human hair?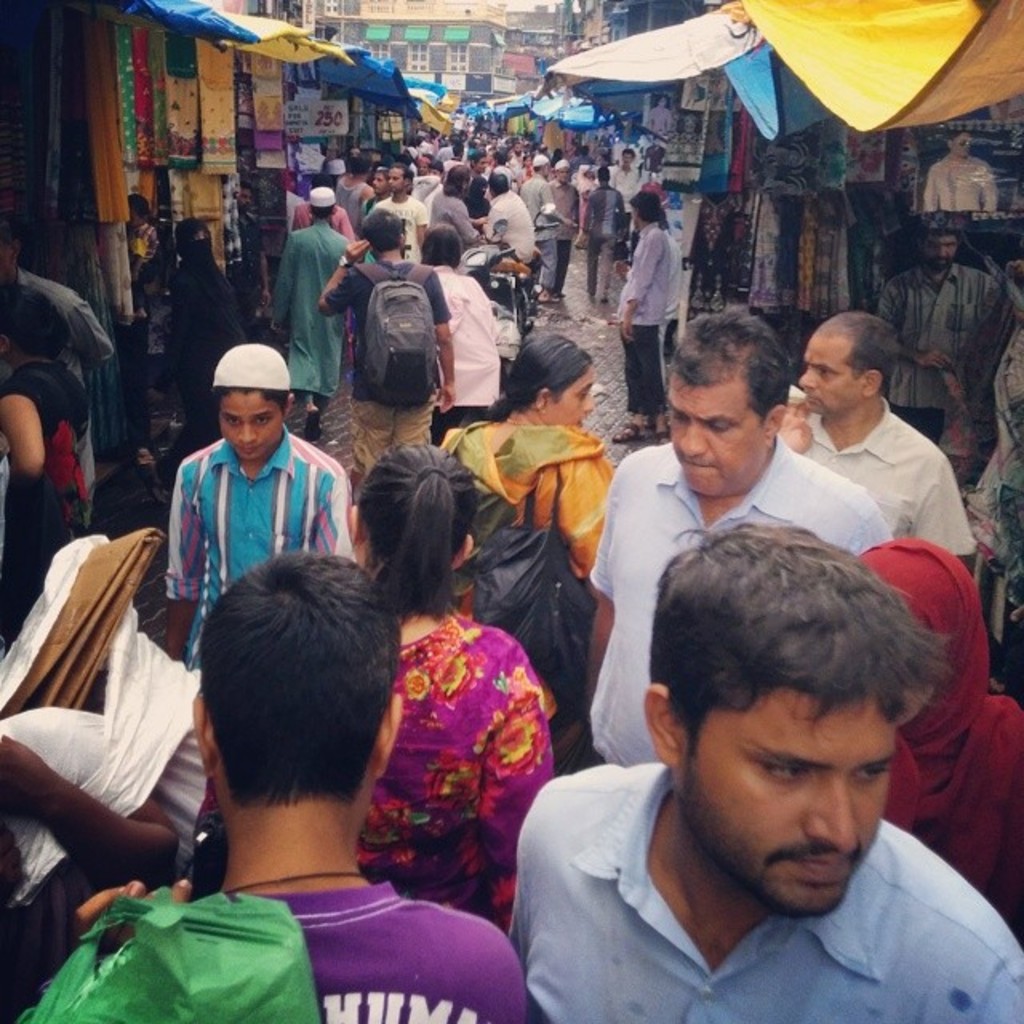
949, 126, 966, 141
